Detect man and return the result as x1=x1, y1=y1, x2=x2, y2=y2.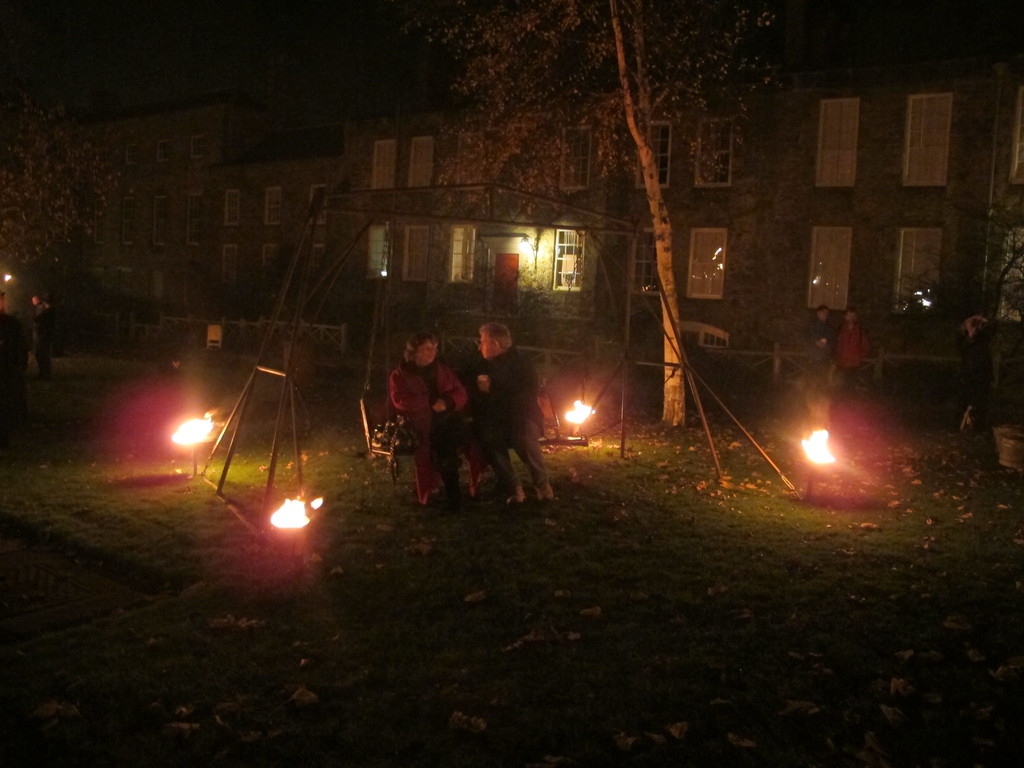
x1=433, y1=315, x2=552, y2=508.
